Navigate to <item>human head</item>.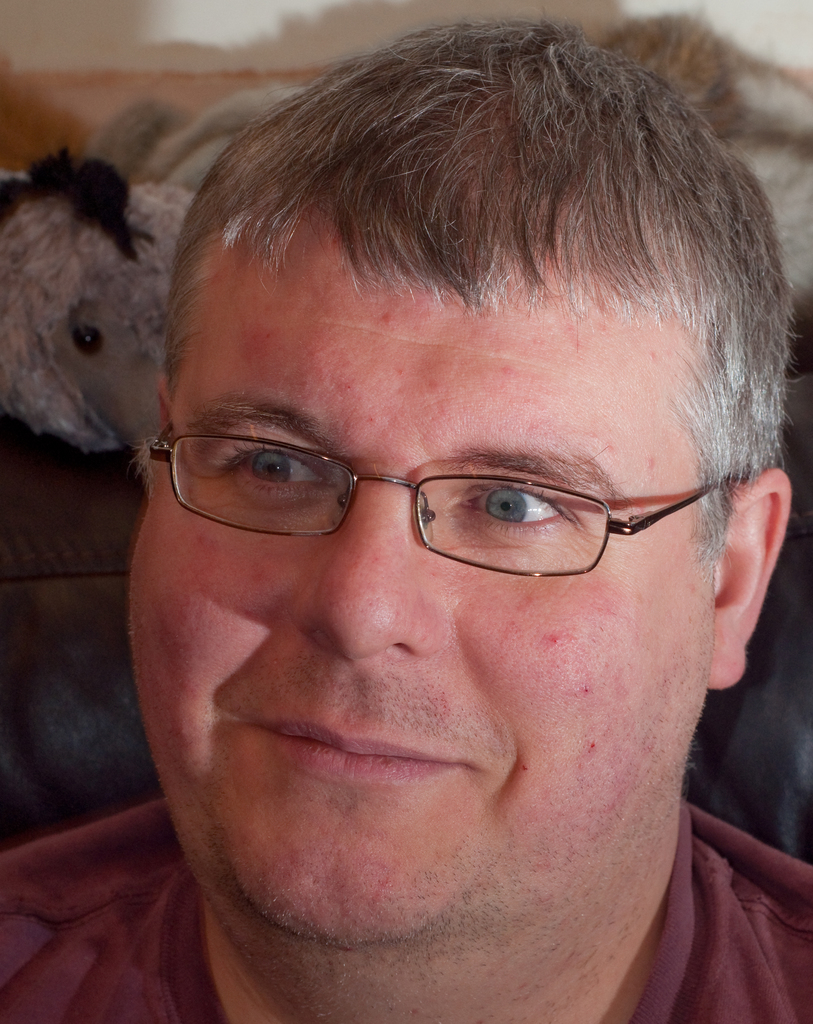
Navigation target: Rect(117, 0, 811, 966).
